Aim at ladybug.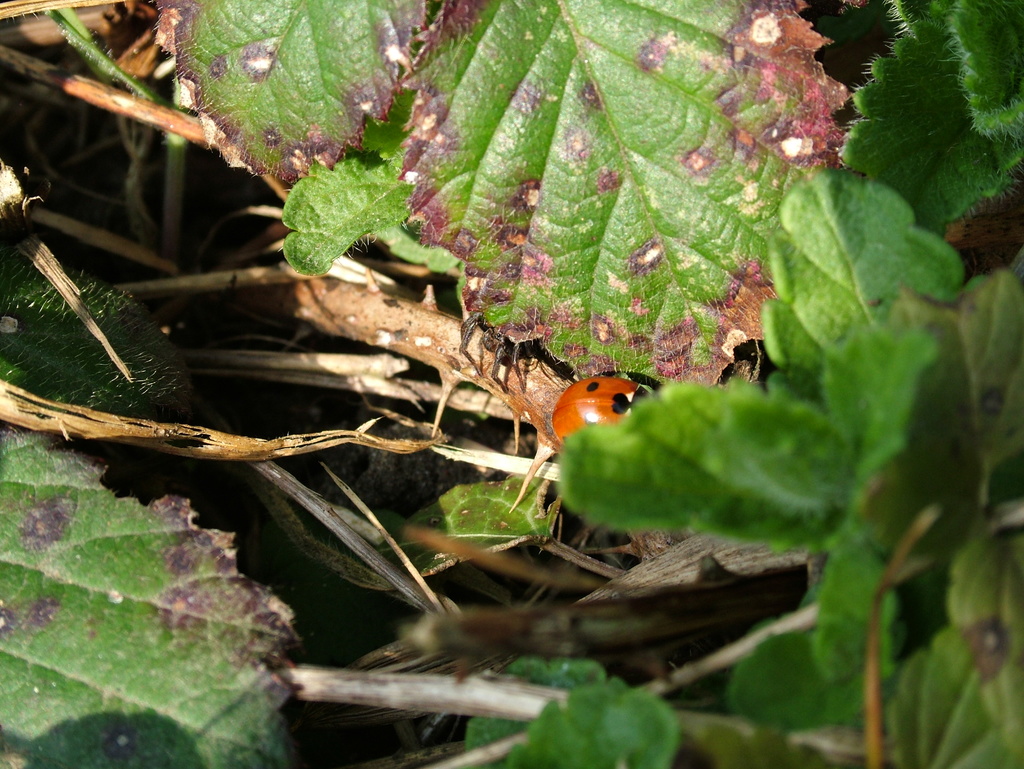
Aimed at 550:373:652:446.
